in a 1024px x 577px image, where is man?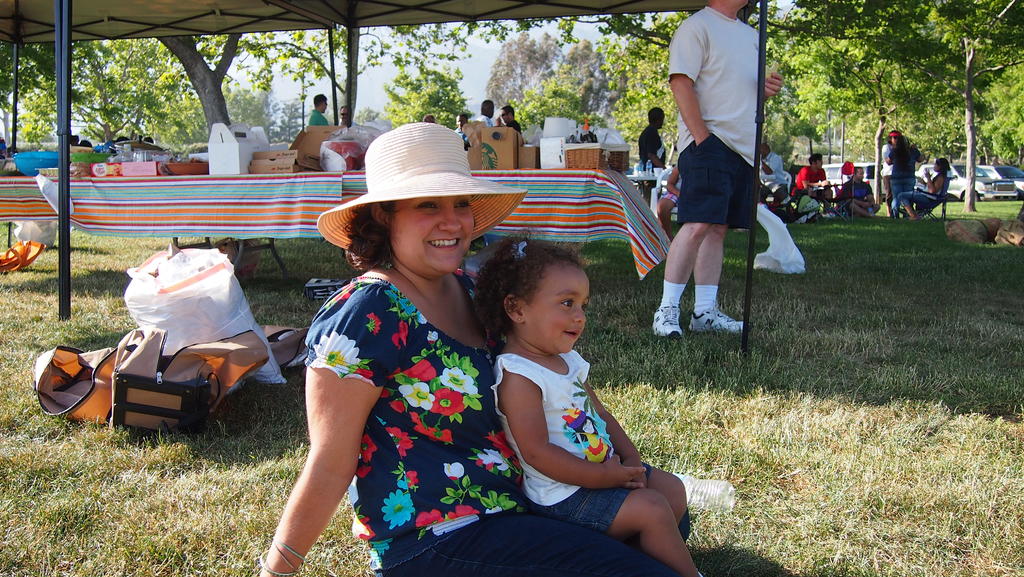
{"x1": 477, "y1": 99, "x2": 496, "y2": 127}.
